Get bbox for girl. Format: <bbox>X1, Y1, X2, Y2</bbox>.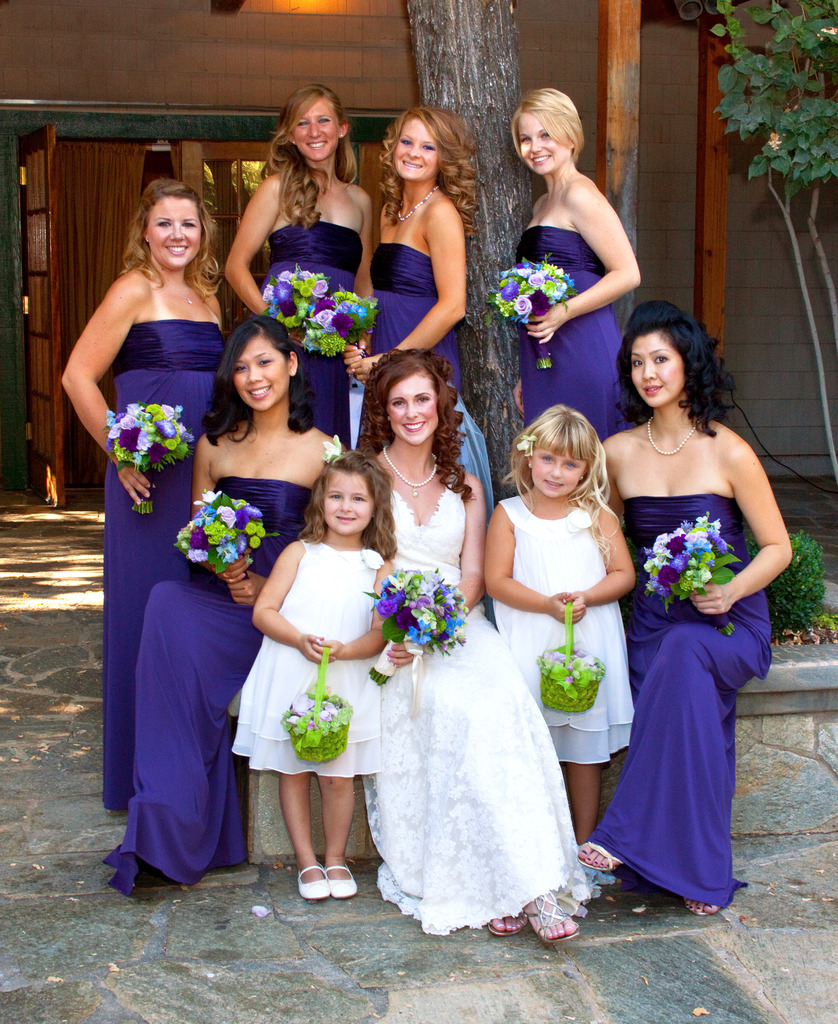
<bbox>371, 99, 470, 393</bbox>.
